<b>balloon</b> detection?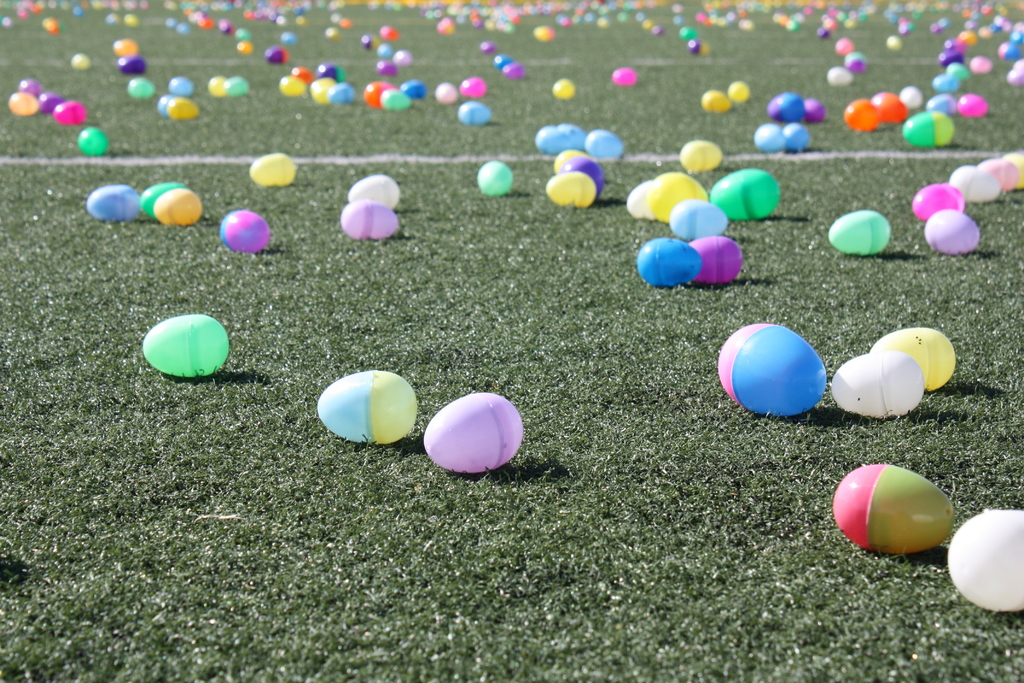
33 88 69 113
